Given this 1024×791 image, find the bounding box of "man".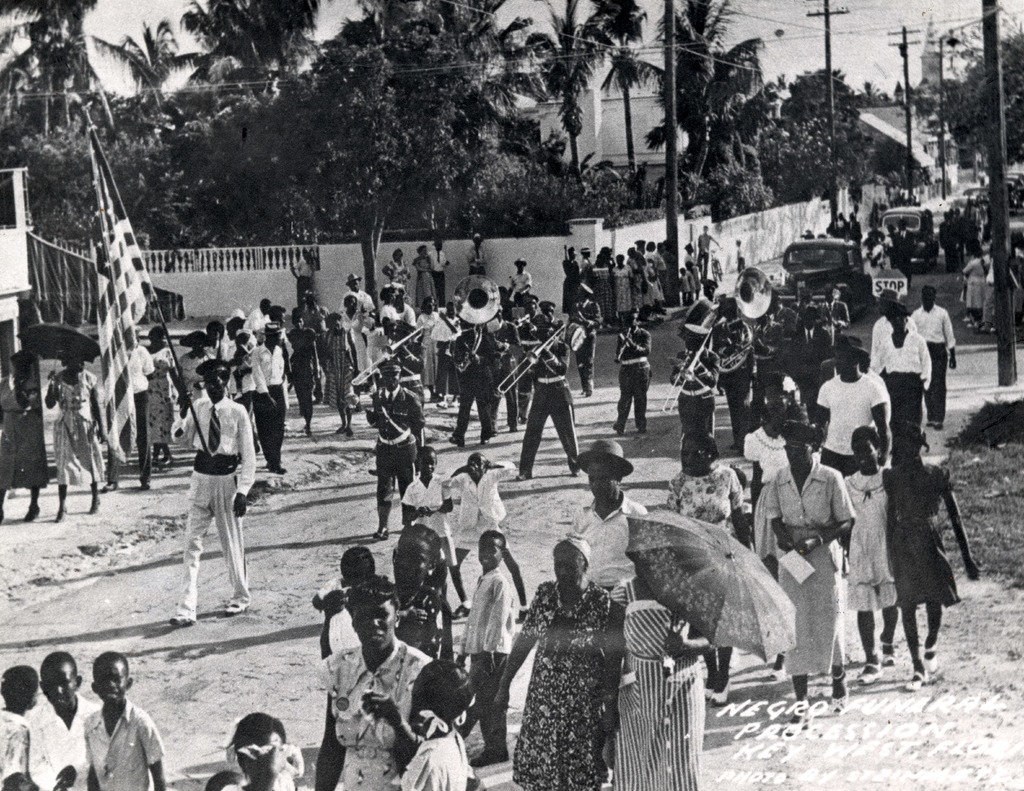
<bbox>467, 233, 492, 275</bbox>.
